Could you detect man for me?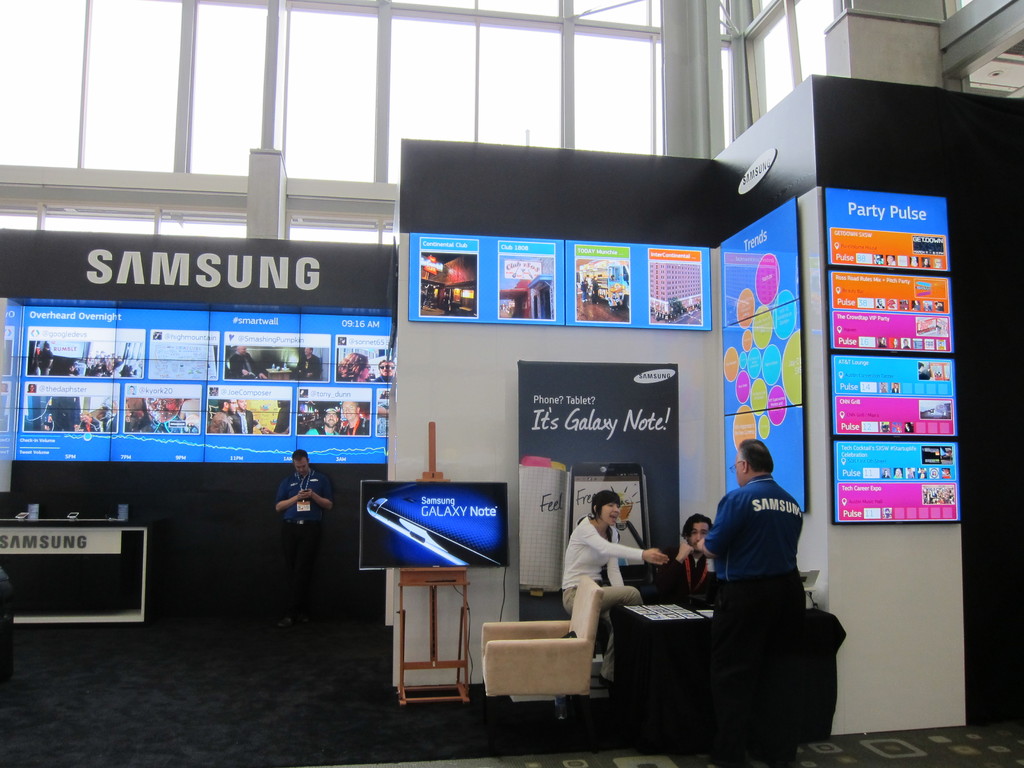
Detection result: box(892, 382, 900, 394).
